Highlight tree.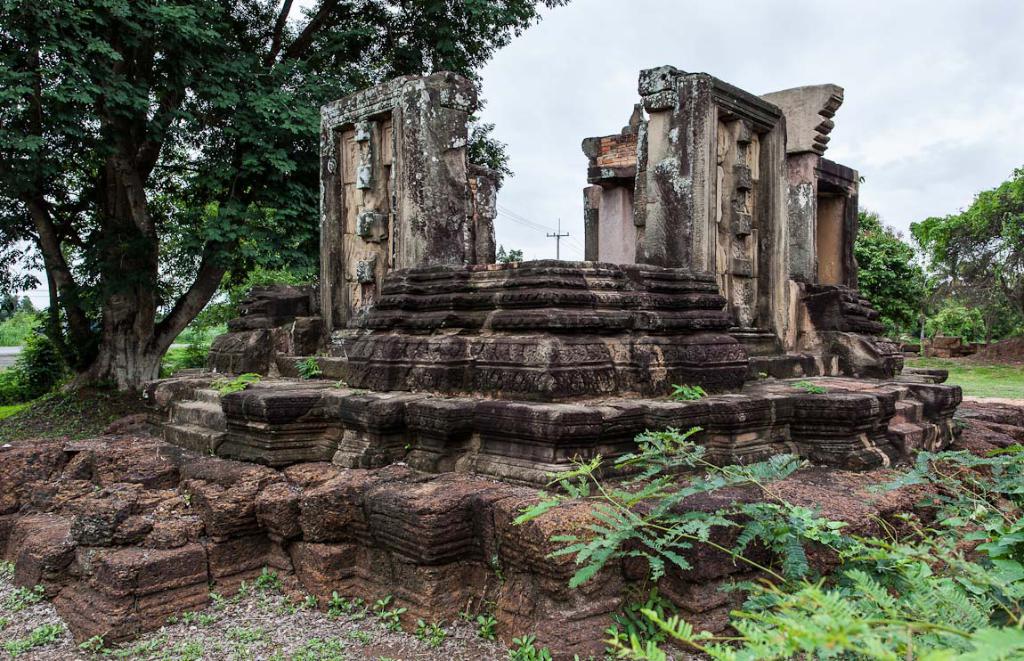
Highlighted region: bbox=[851, 211, 924, 320].
